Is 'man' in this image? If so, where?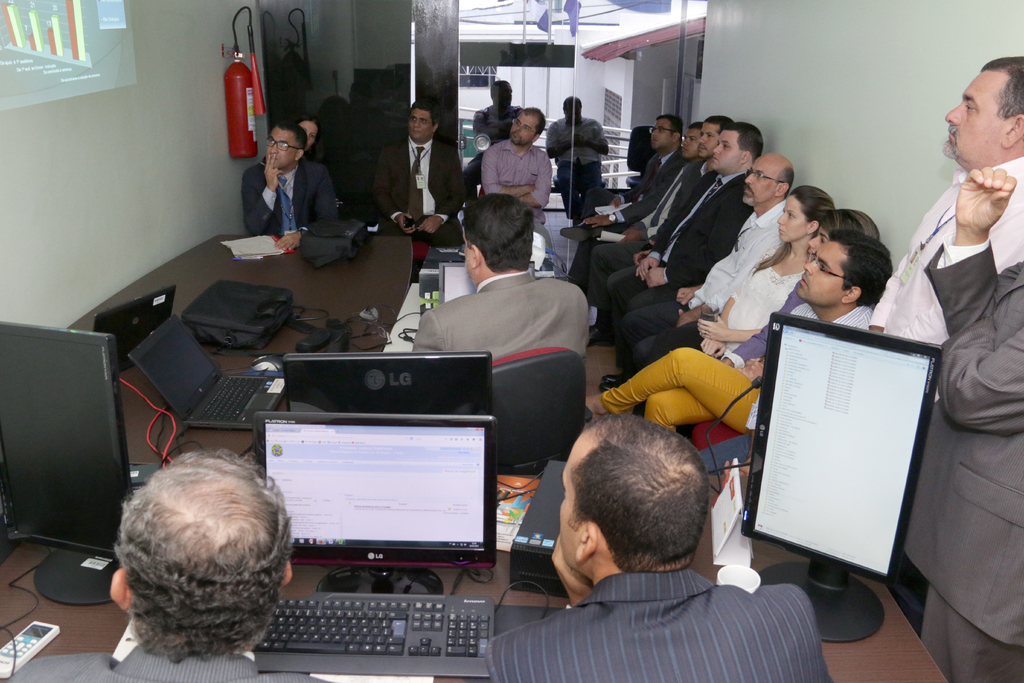
Yes, at bbox(372, 98, 467, 252).
